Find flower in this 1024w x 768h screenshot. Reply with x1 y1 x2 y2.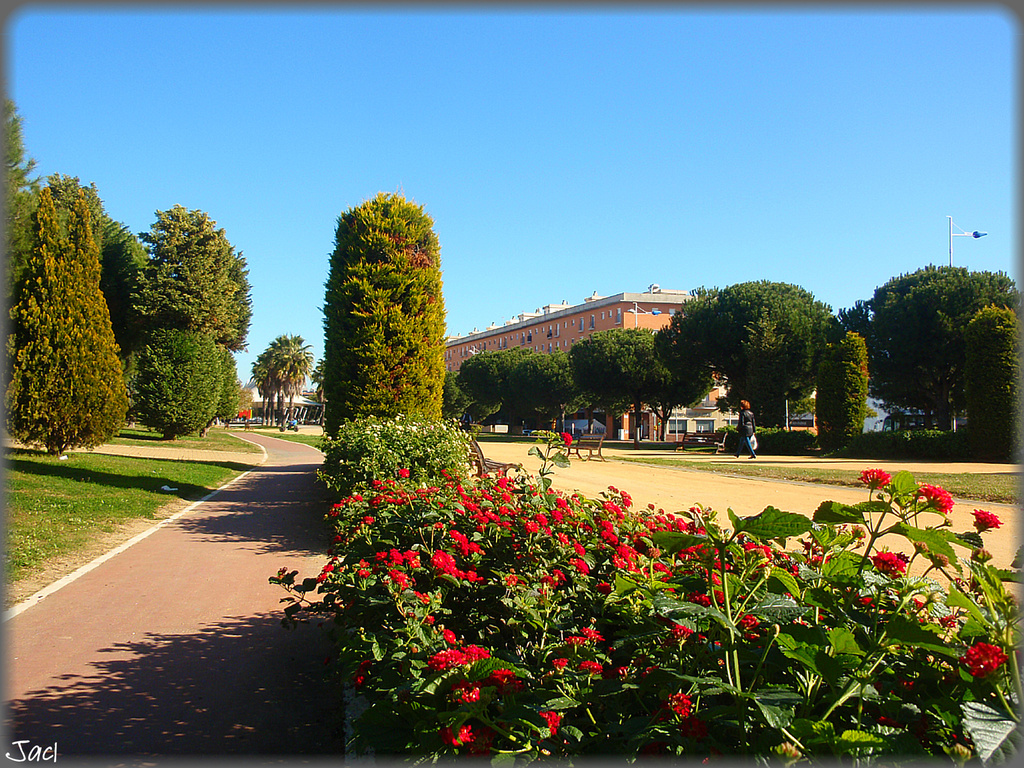
560 431 575 450.
